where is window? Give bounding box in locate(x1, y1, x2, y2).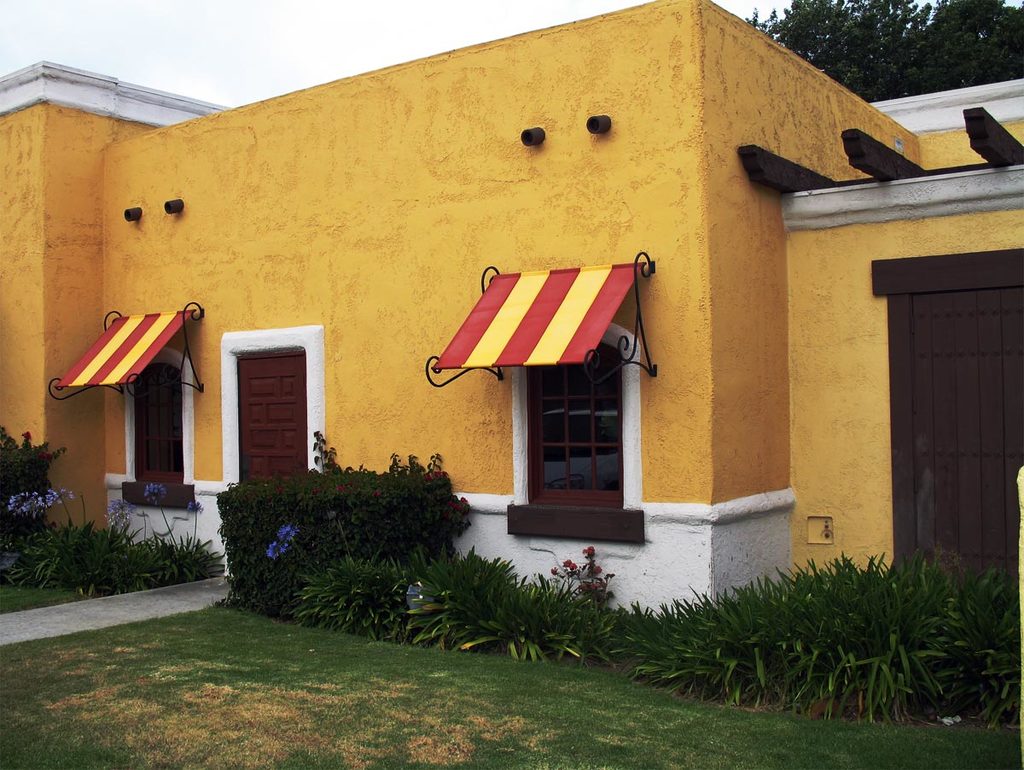
locate(229, 350, 306, 505).
